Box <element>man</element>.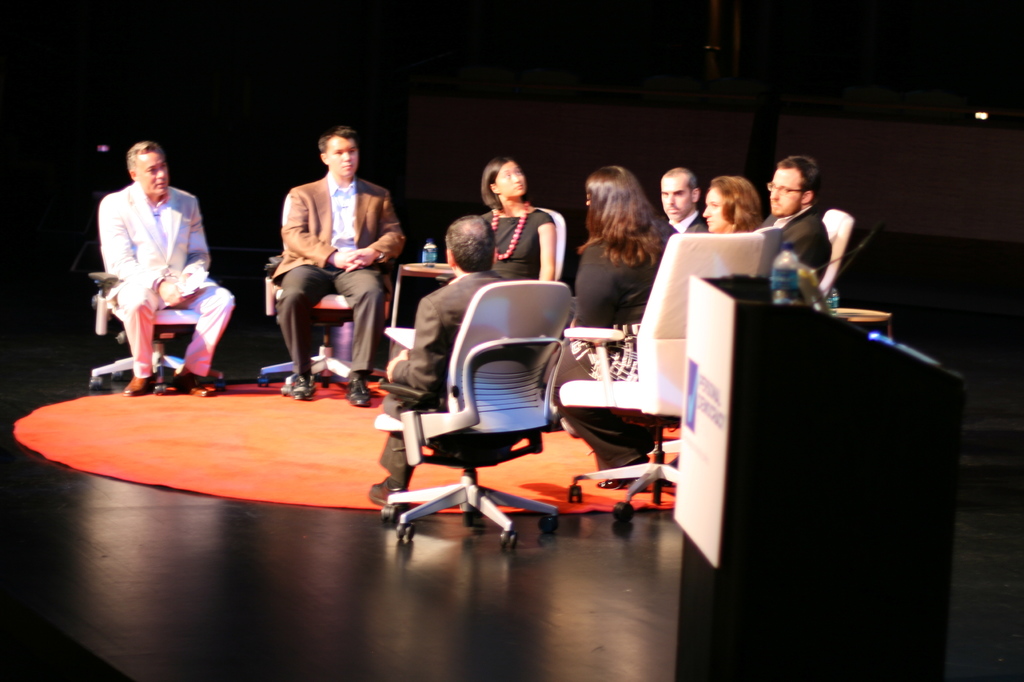
{"x1": 258, "y1": 136, "x2": 401, "y2": 385}.
